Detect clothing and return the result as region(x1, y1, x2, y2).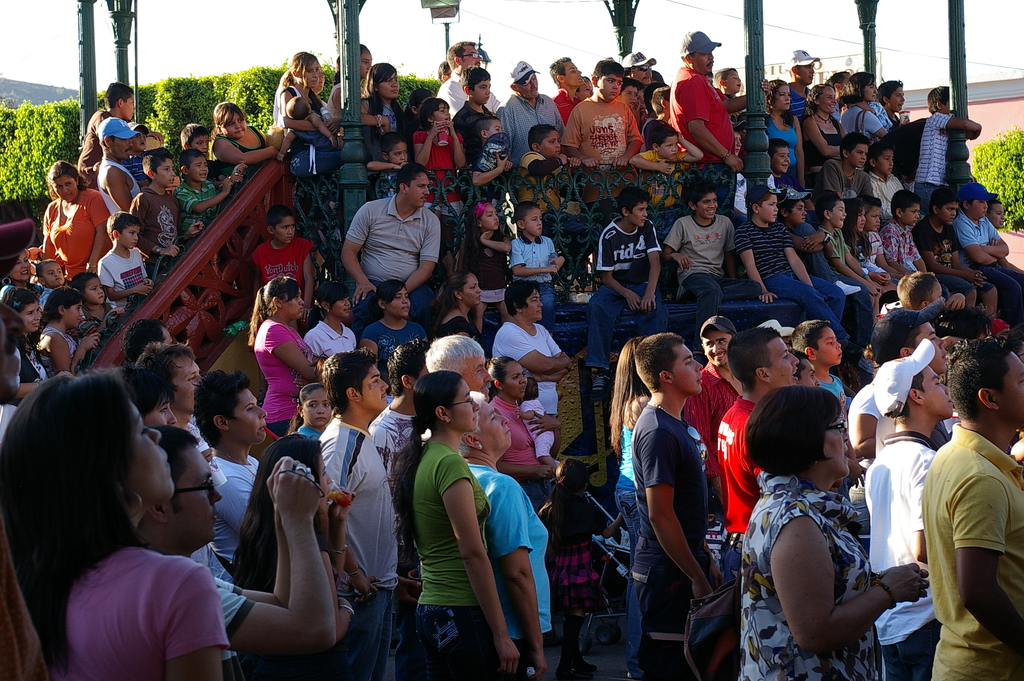
region(762, 109, 795, 188).
